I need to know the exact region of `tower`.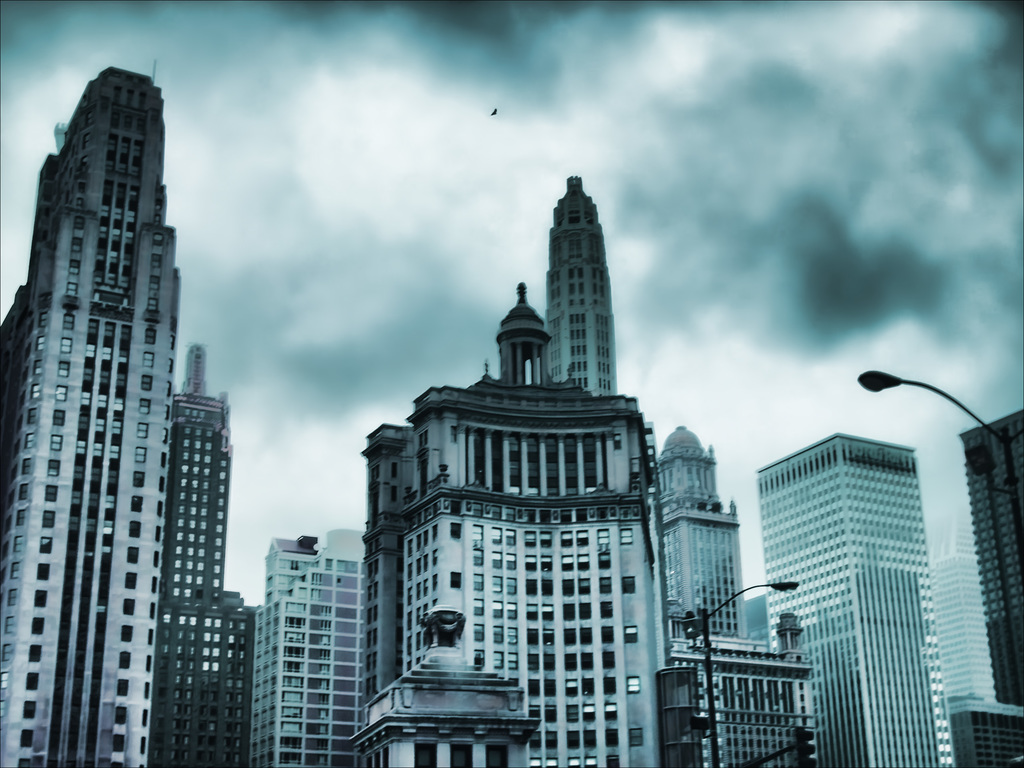
Region: region(141, 342, 250, 767).
